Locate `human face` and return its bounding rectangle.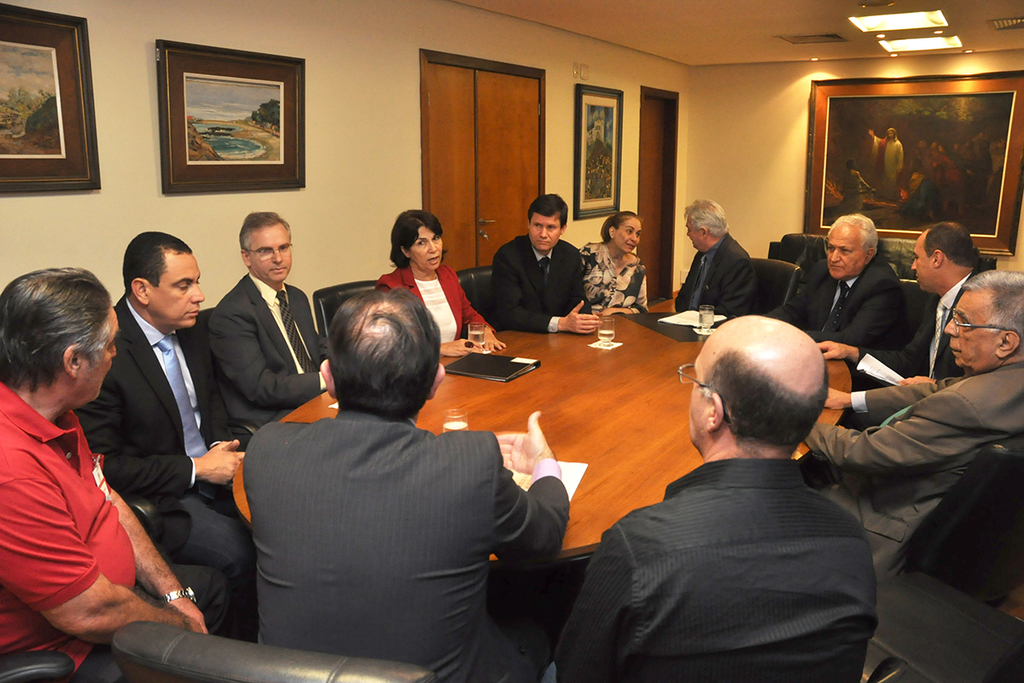
<region>247, 224, 291, 282</region>.
